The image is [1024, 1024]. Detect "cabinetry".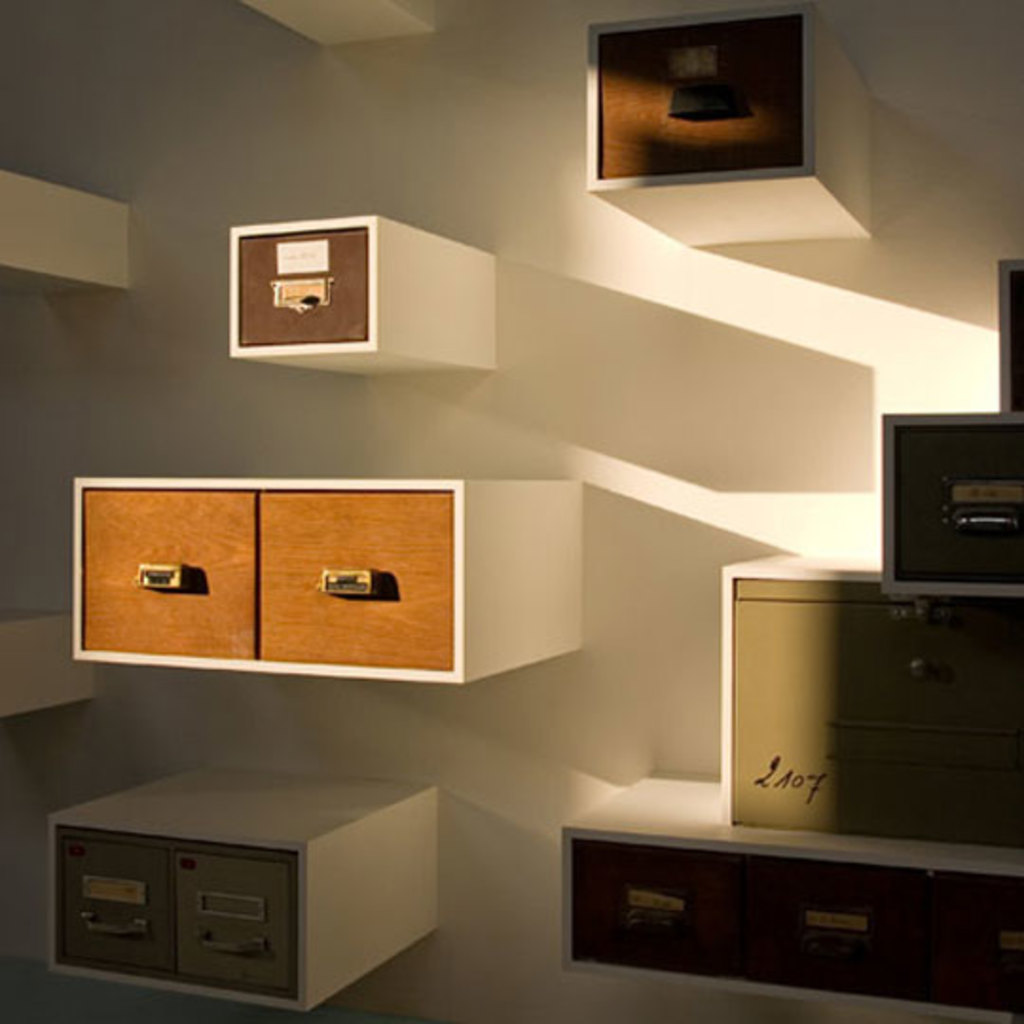
Detection: rect(72, 480, 594, 688).
